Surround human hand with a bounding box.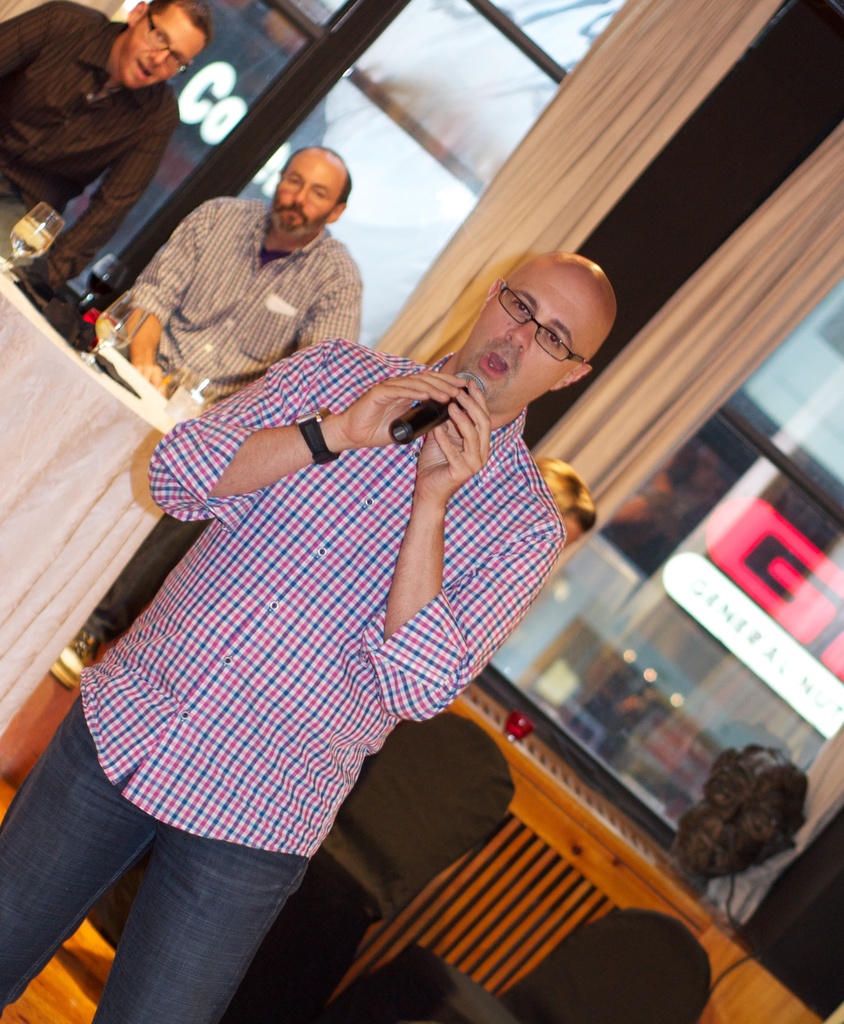
(132,360,165,393).
